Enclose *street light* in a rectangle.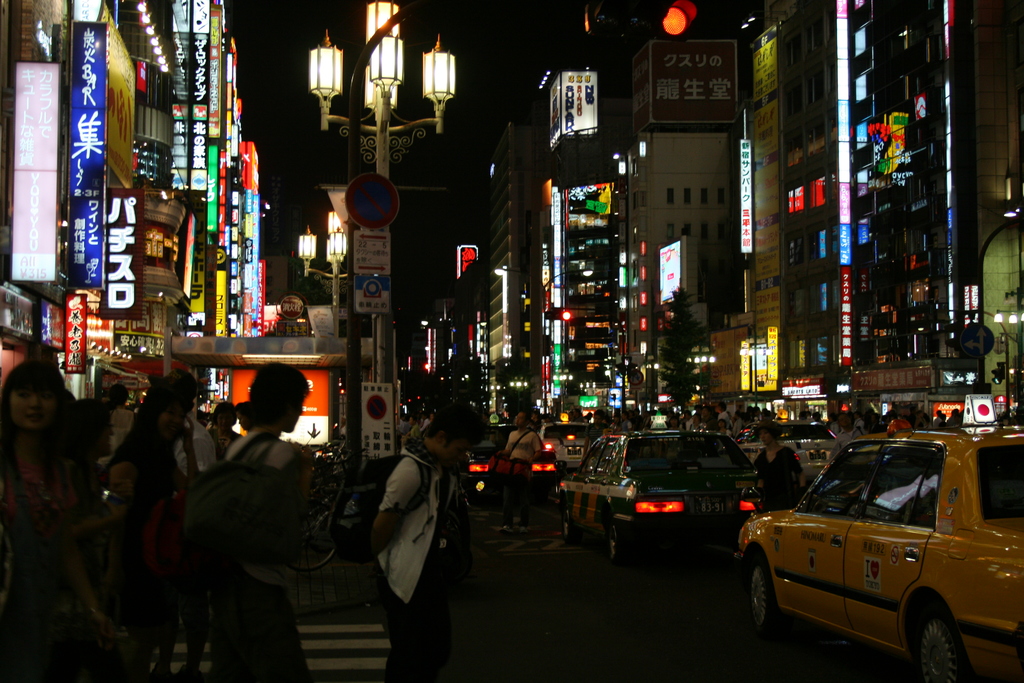
548:368:575:413.
